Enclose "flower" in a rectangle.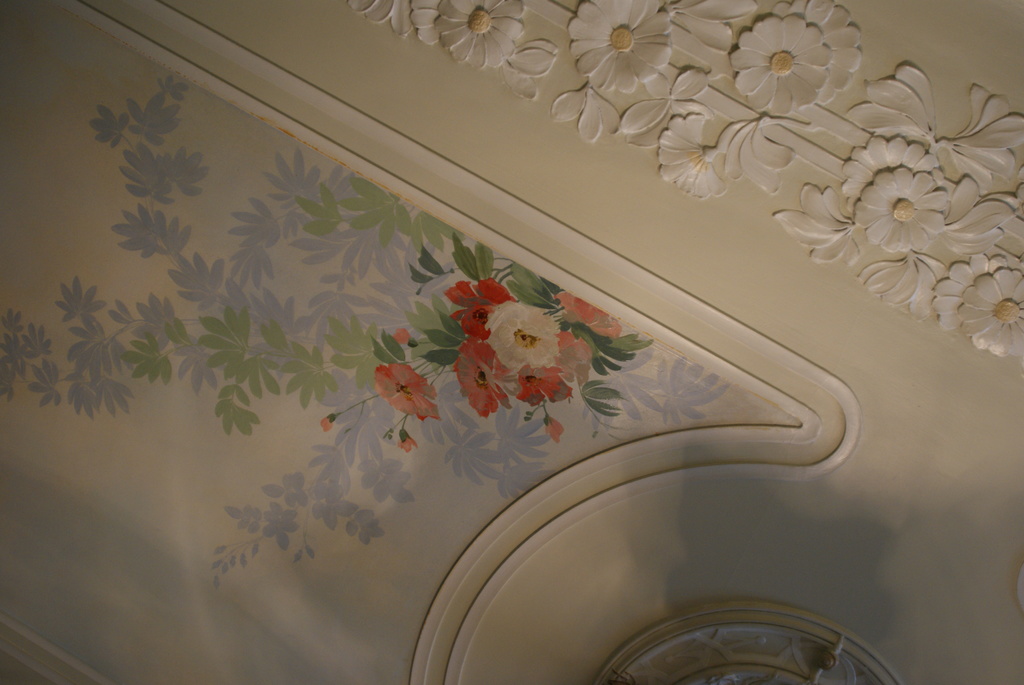
crop(543, 414, 567, 448).
